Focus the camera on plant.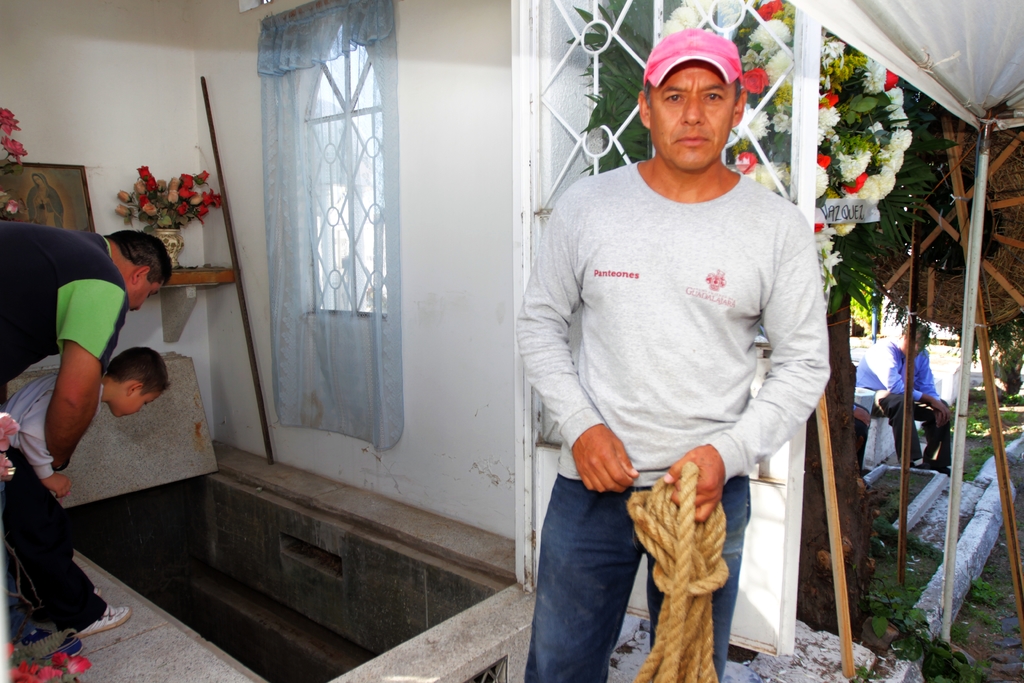
Focus region: (left=860, top=580, right=988, bottom=682).
